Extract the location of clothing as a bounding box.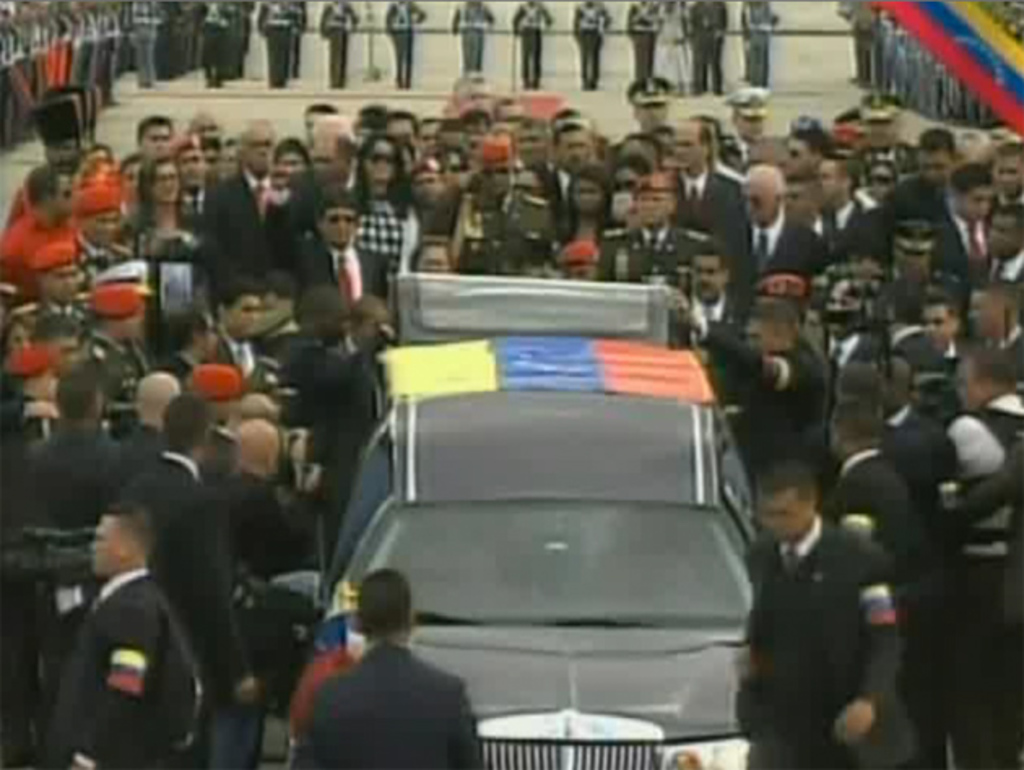
Rect(288, 642, 481, 768).
